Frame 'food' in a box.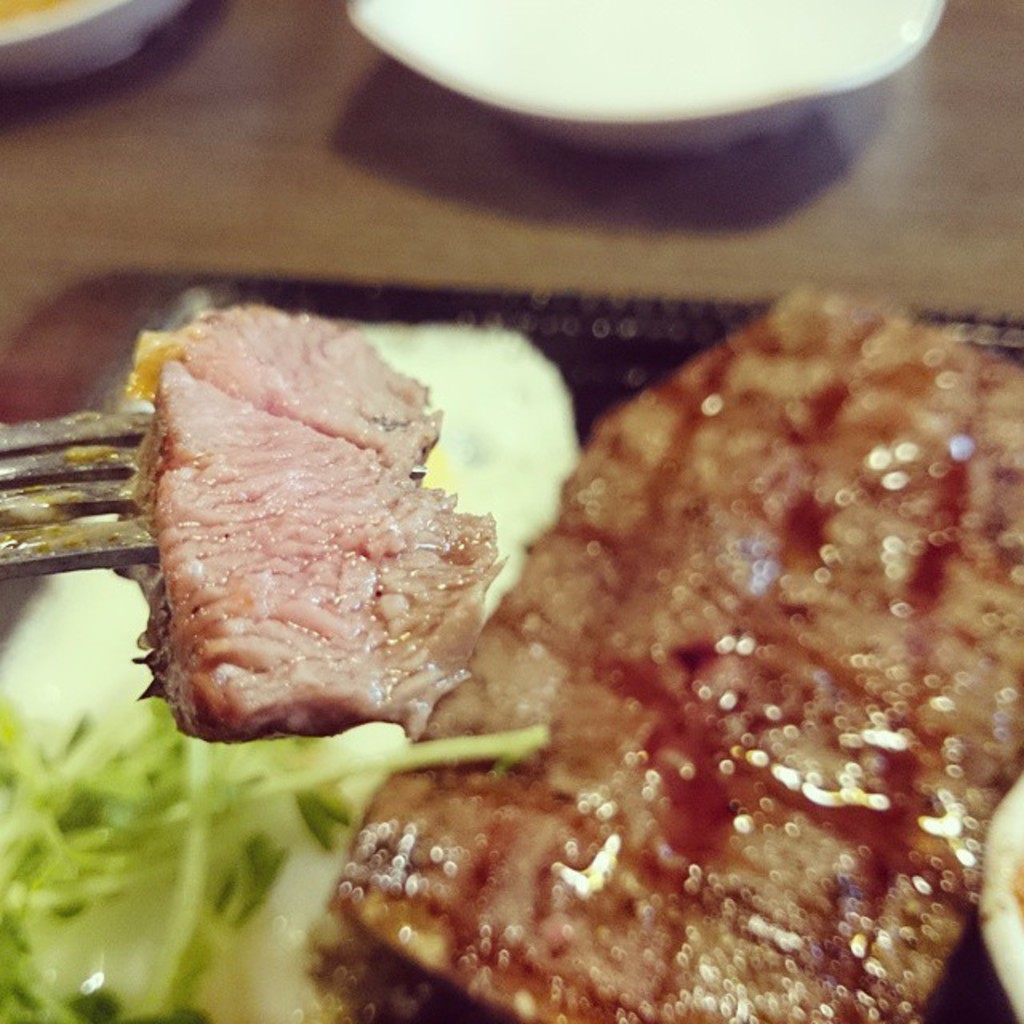
<region>102, 312, 531, 746</region>.
